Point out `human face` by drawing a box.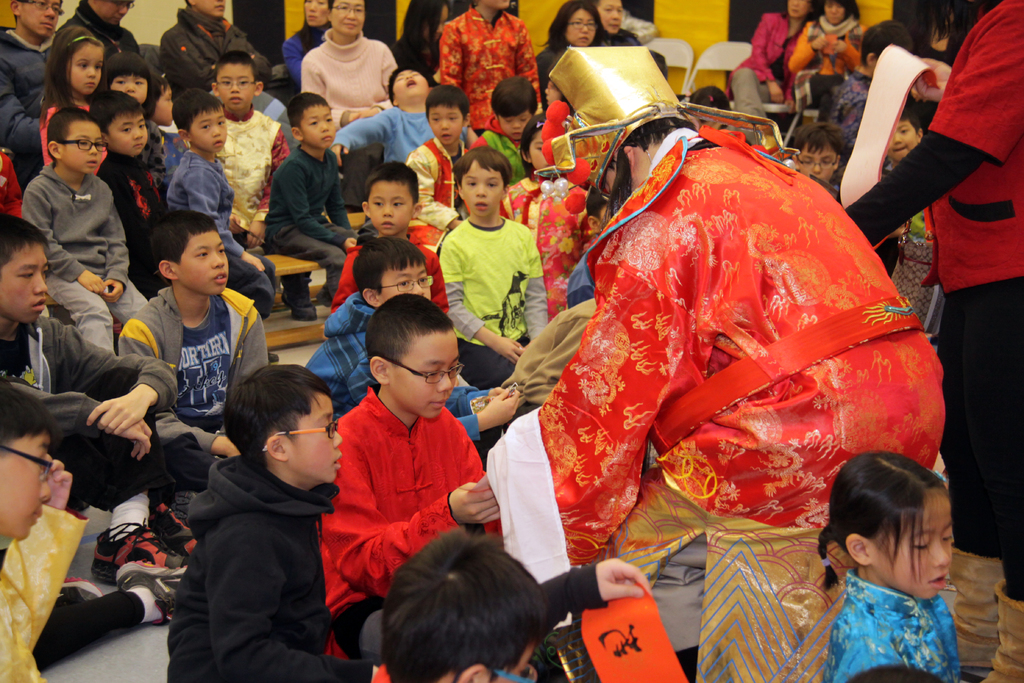
bbox(790, 0, 808, 17).
